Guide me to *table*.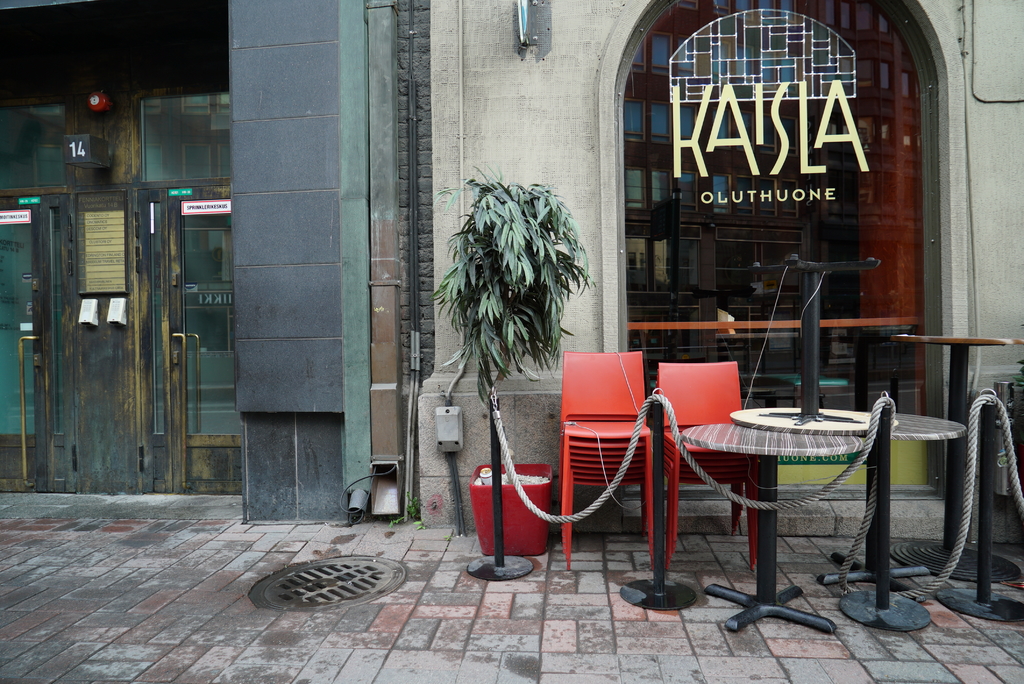
Guidance: Rect(863, 416, 964, 626).
